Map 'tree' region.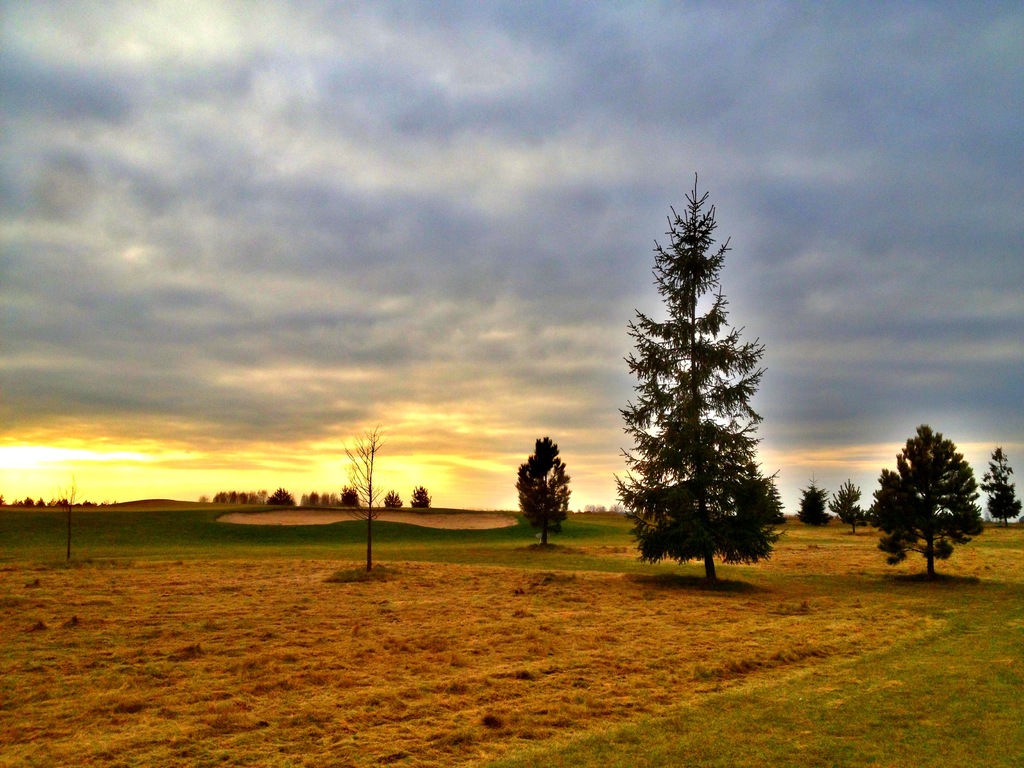
Mapped to [left=980, top=444, right=1021, bottom=522].
